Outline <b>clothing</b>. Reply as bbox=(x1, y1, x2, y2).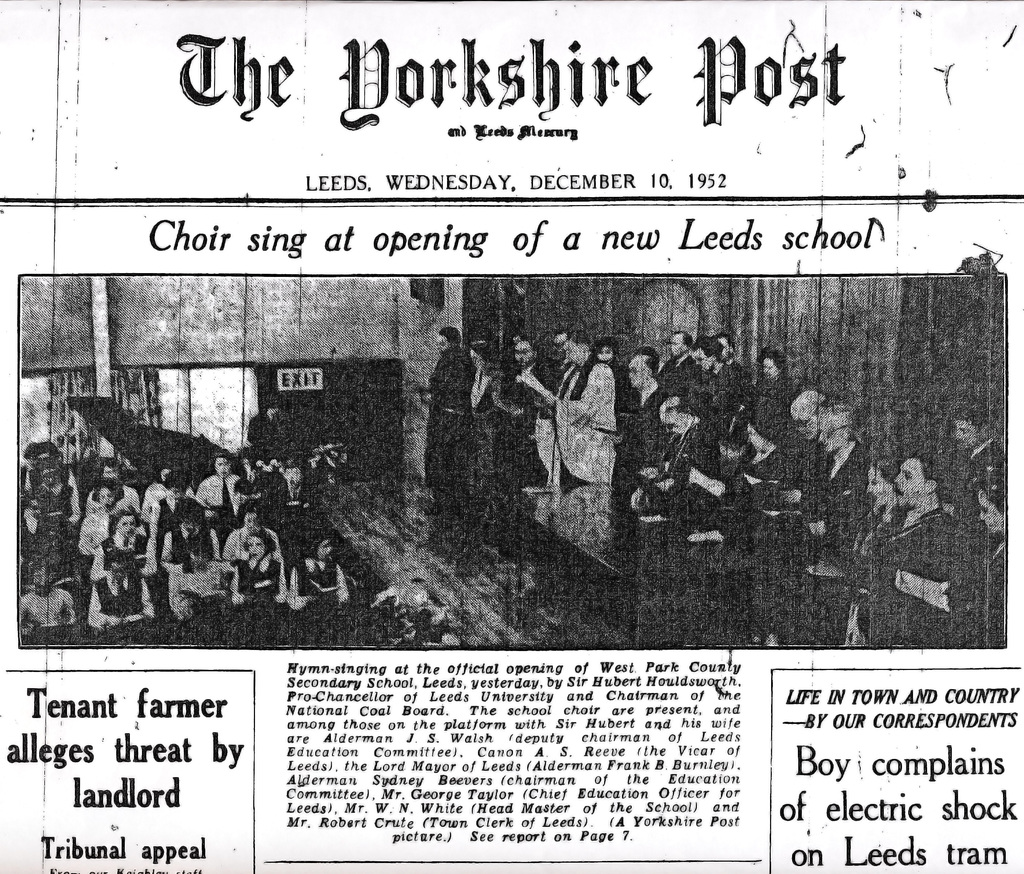
bbox=(802, 446, 868, 647).
